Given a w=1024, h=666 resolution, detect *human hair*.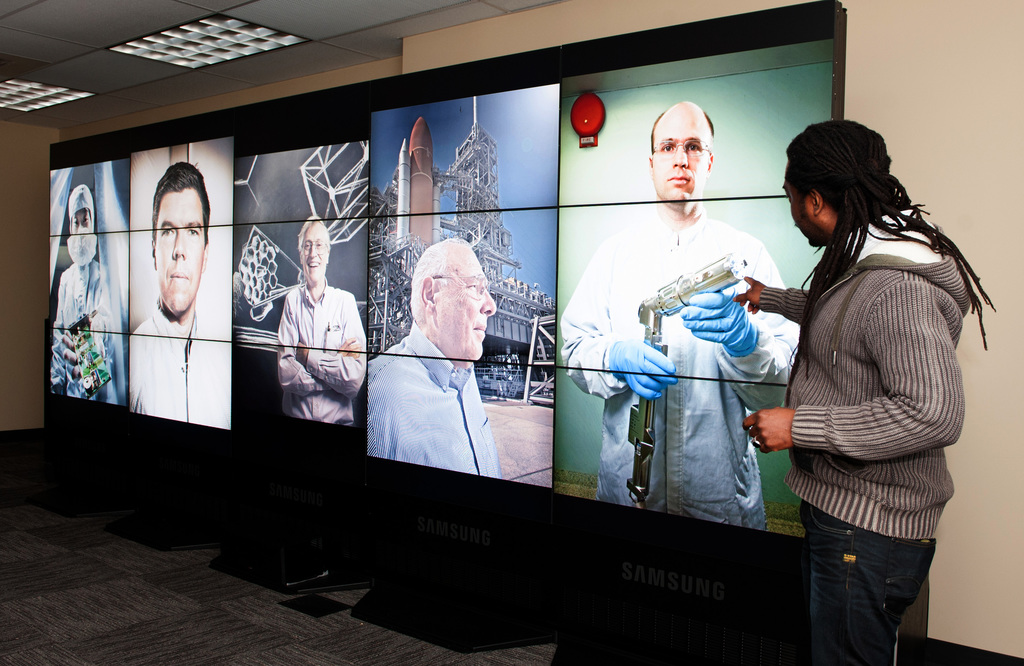
box=[405, 232, 467, 322].
